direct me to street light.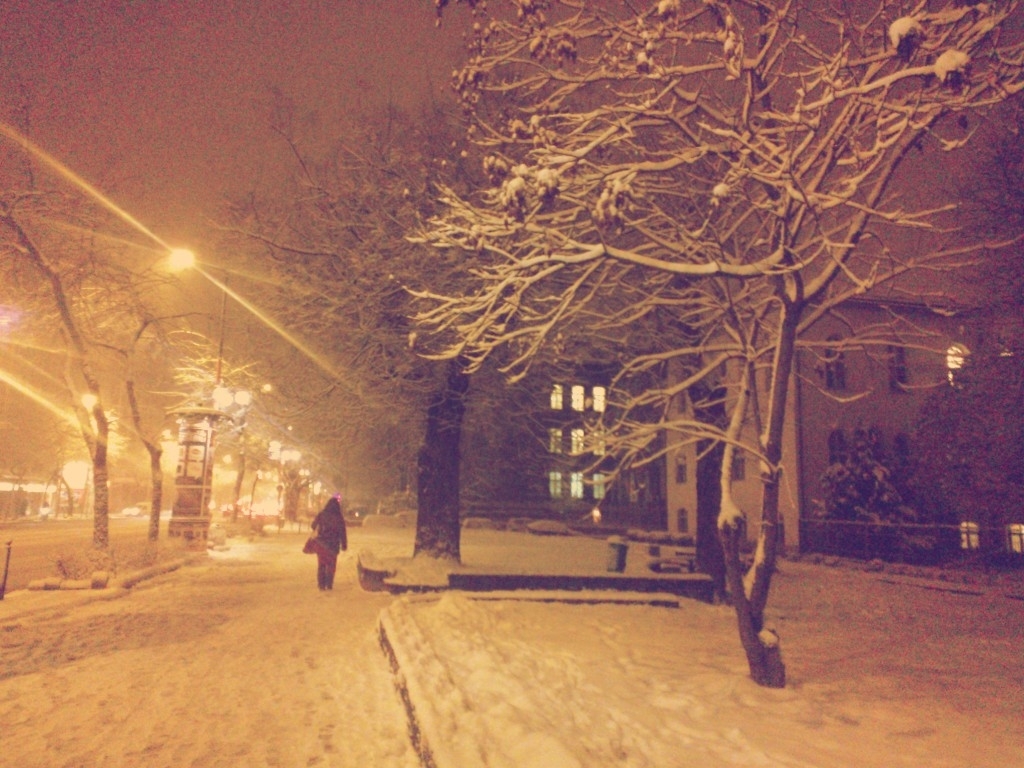
Direction: bbox=[145, 237, 195, 281].
